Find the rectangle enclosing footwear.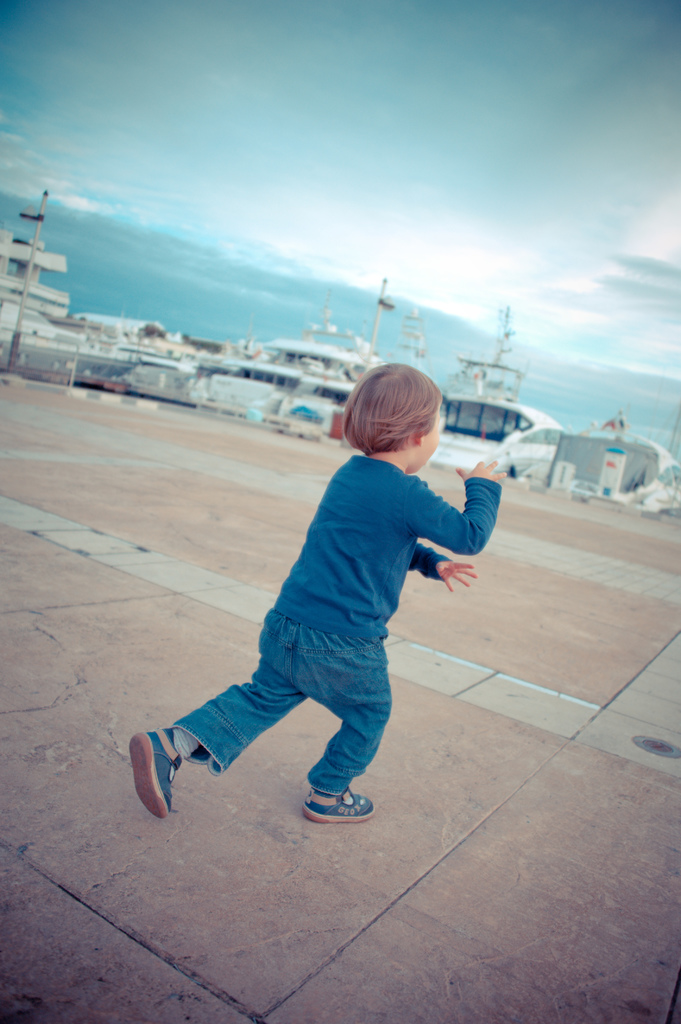
131/722/180/816.
